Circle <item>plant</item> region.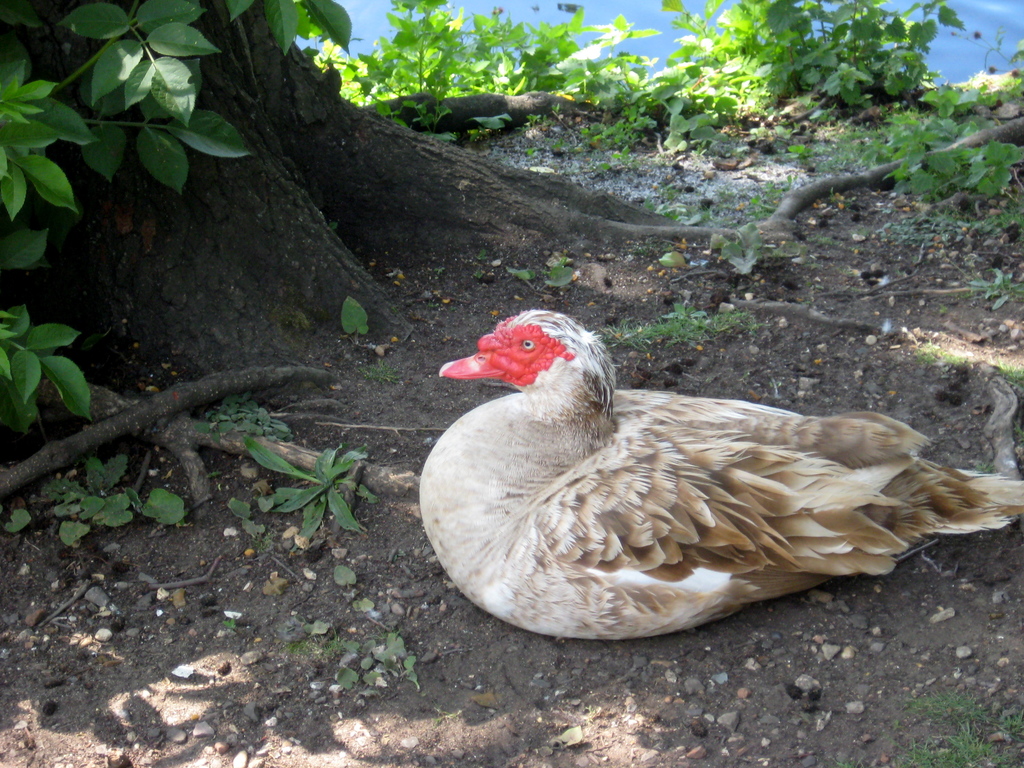
Region: (x1=792, y1=0, x2=975, y2=135).
